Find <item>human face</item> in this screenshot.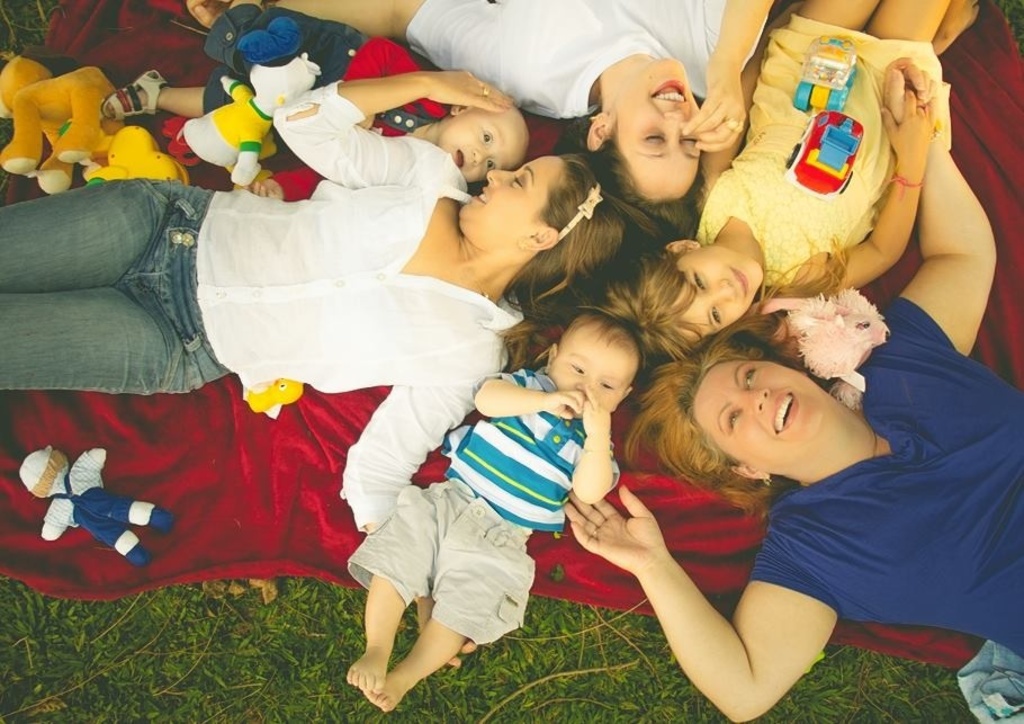
The bounding box for <item>human face</item> is left=459, top=153, right=564, bottom=244.
